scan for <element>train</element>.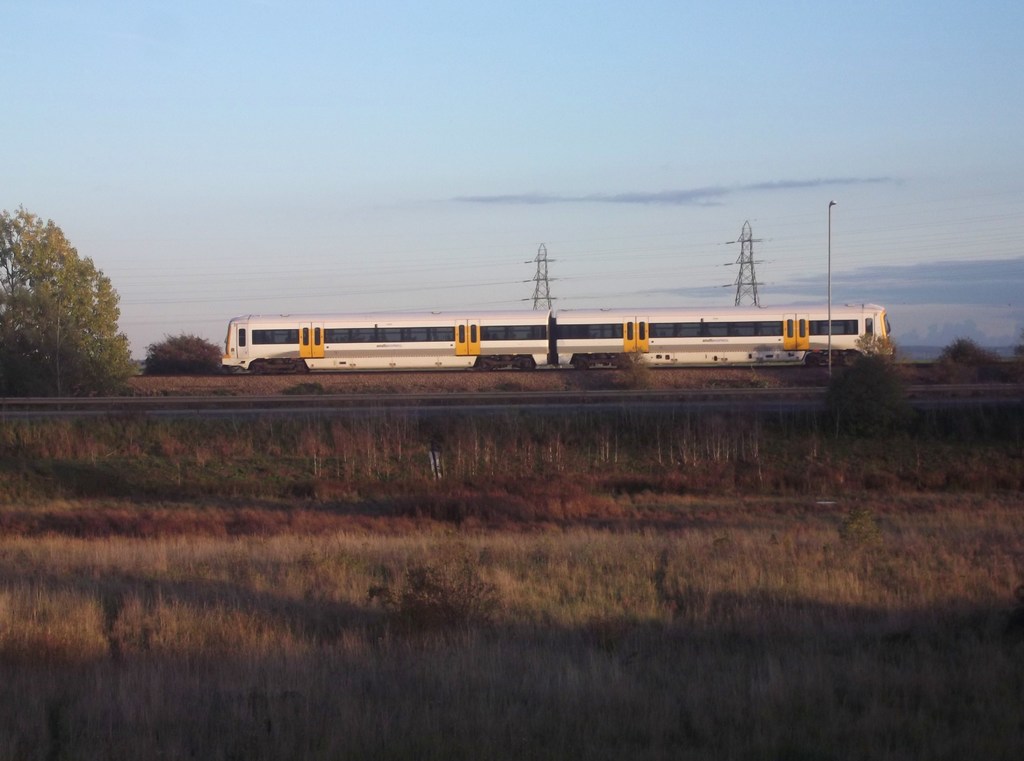
Scan result: [left=221, top=303, right=899, bottom=373].
